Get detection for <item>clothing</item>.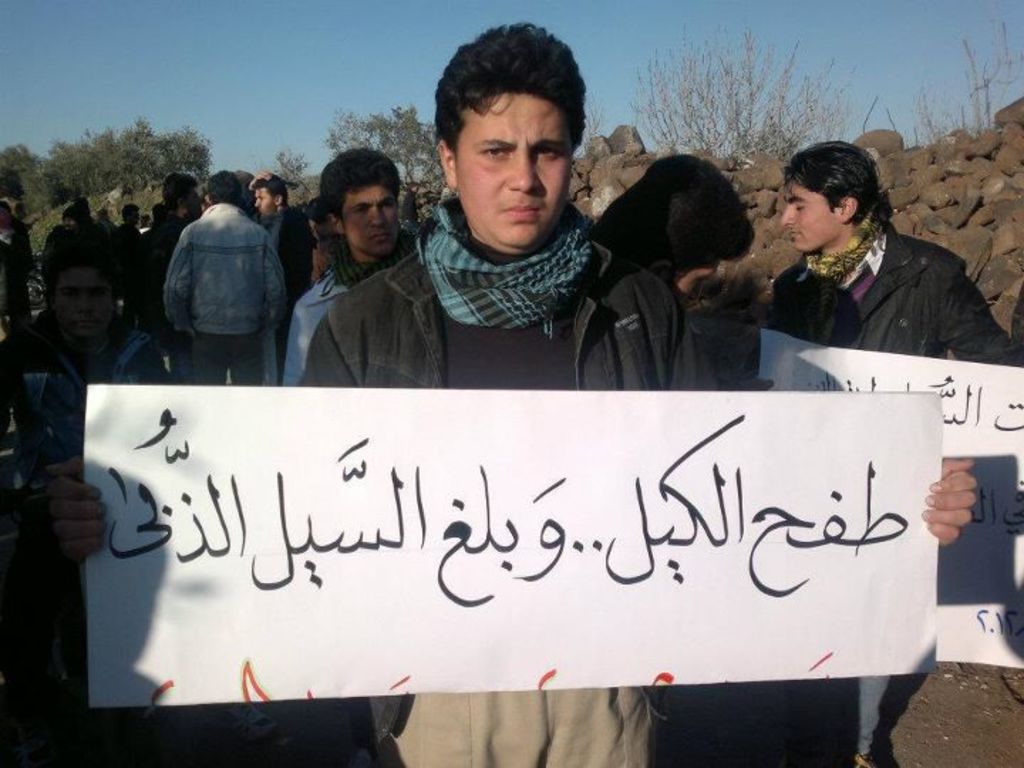
Detection: box=[296, 164, 731, 767].
